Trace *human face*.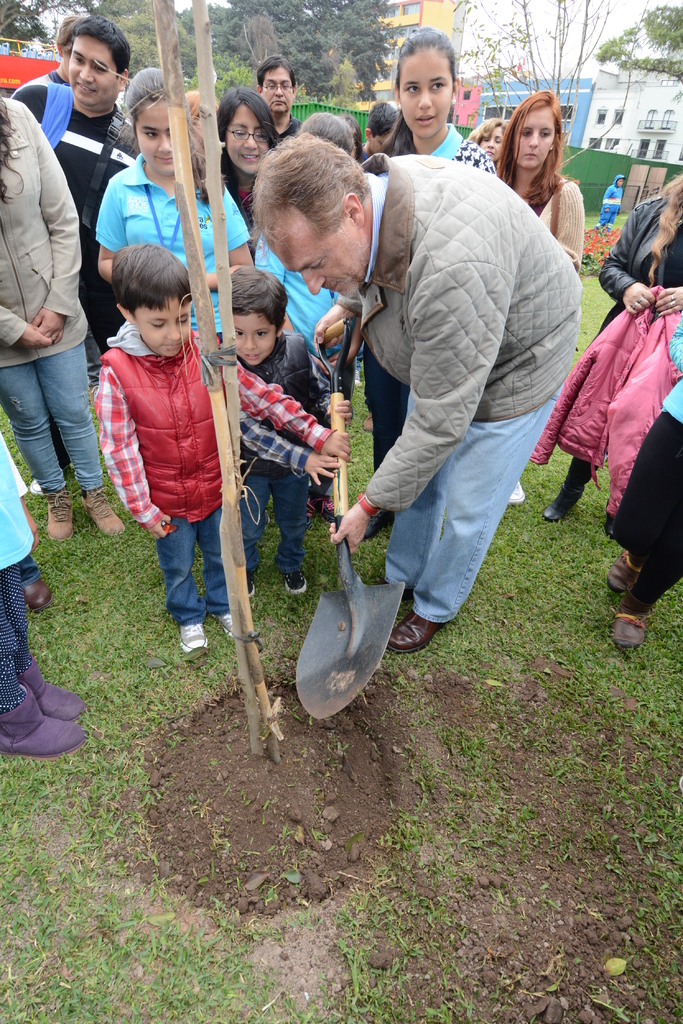
Traced to box(65, 41, 111, 113).
